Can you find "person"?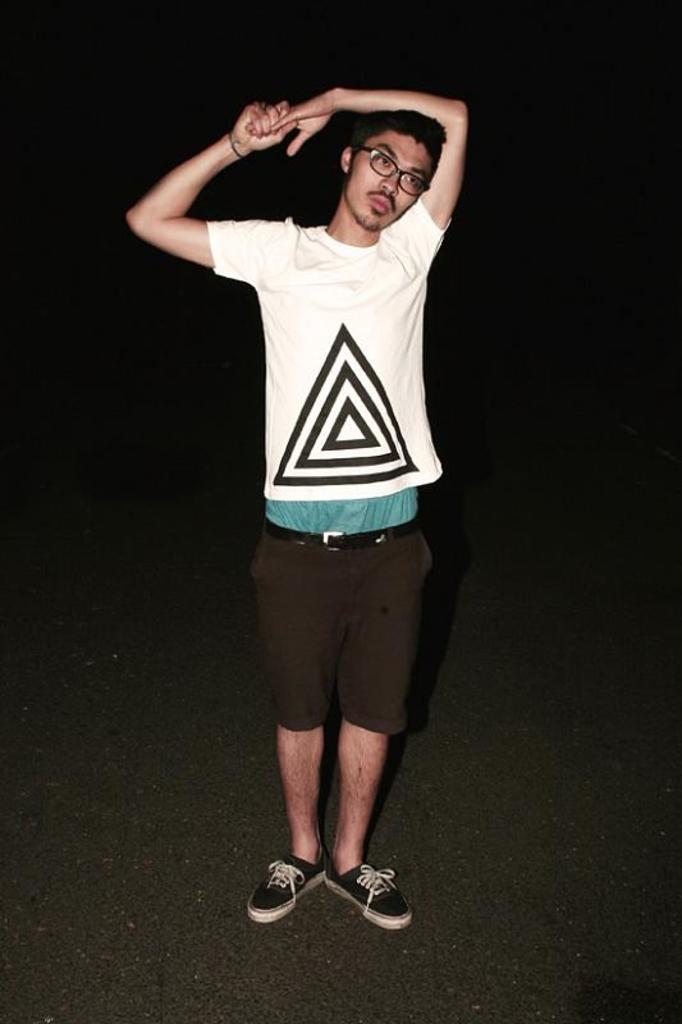
Yes, bounding box: detection(179, 0, 484, 978).
